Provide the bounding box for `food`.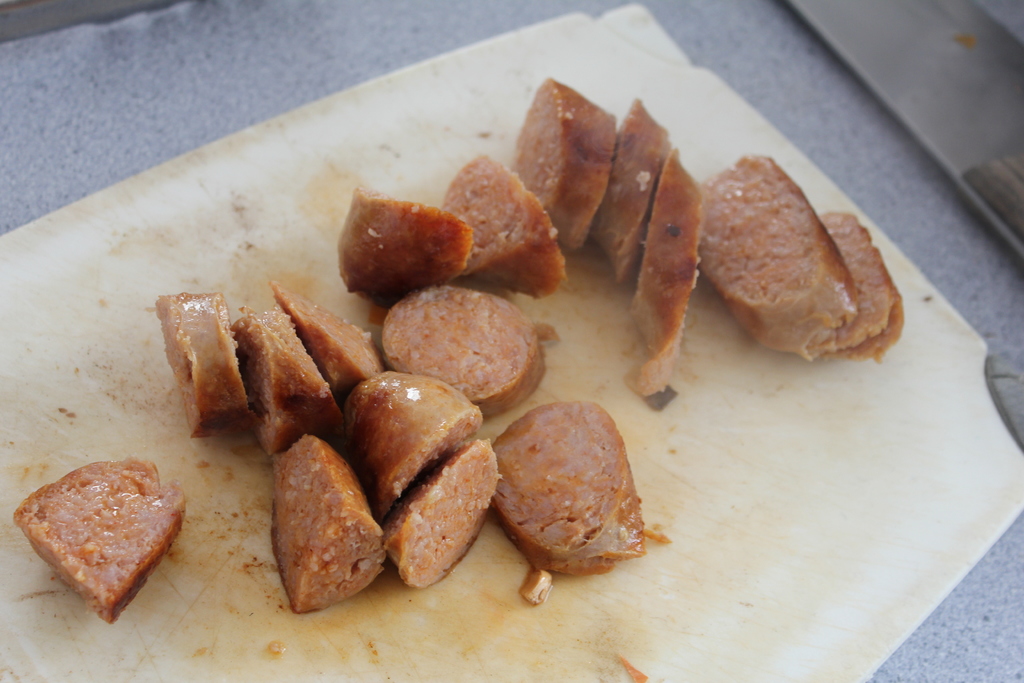
crop(820, 204, 904, 365).
